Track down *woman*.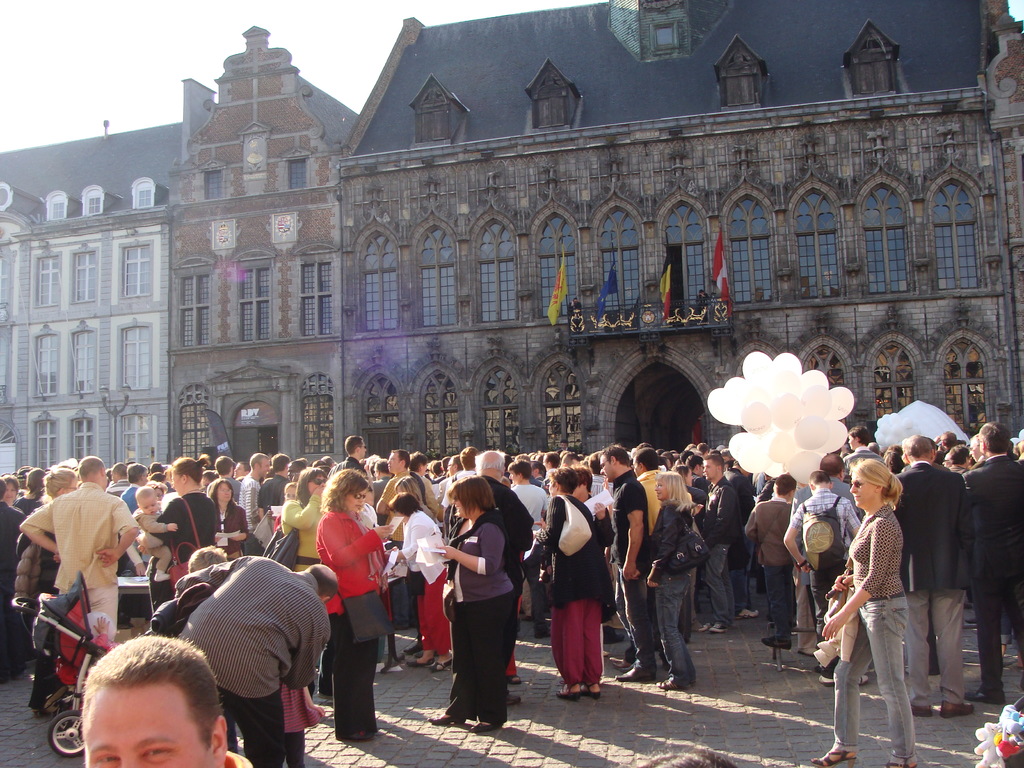
Tracked to 643 472 697 689.
